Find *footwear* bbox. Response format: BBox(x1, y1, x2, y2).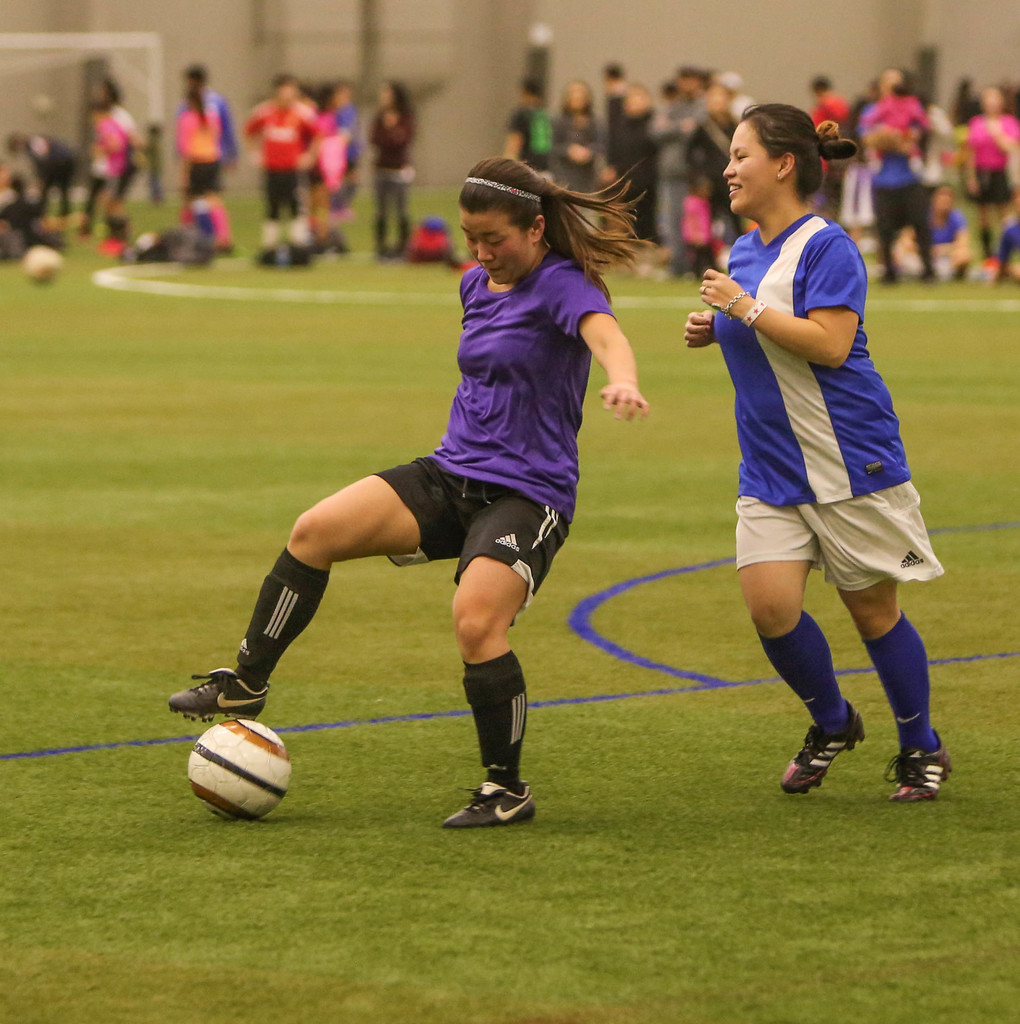
BBox(886, 732, 957, 806).
